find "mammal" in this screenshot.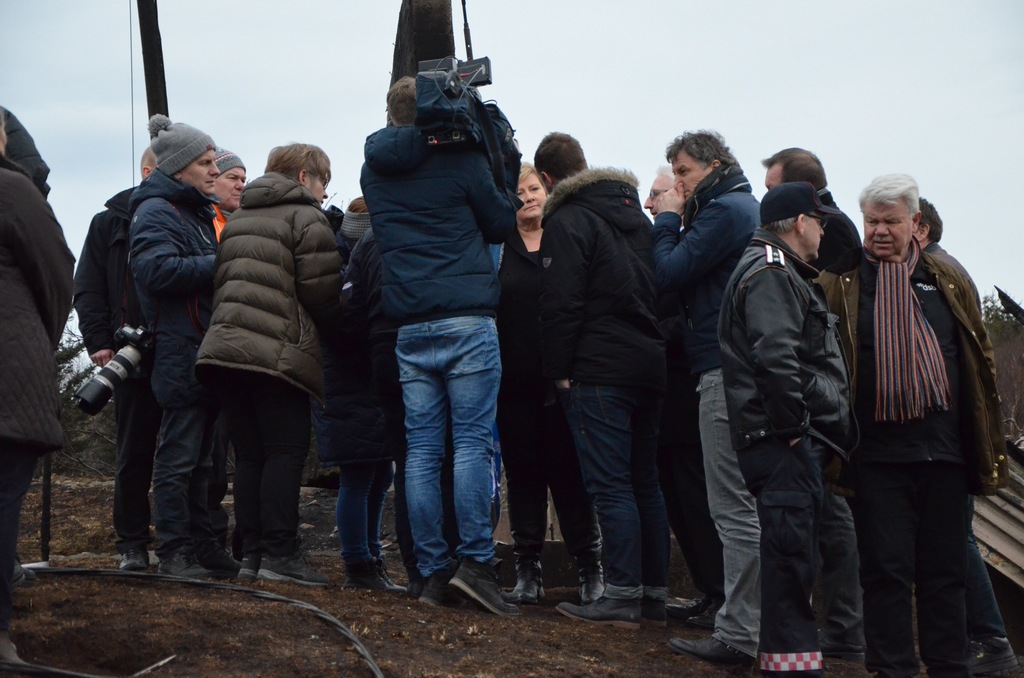
The bounding box for "mammal" is crop(753, 144, 868, 663).
